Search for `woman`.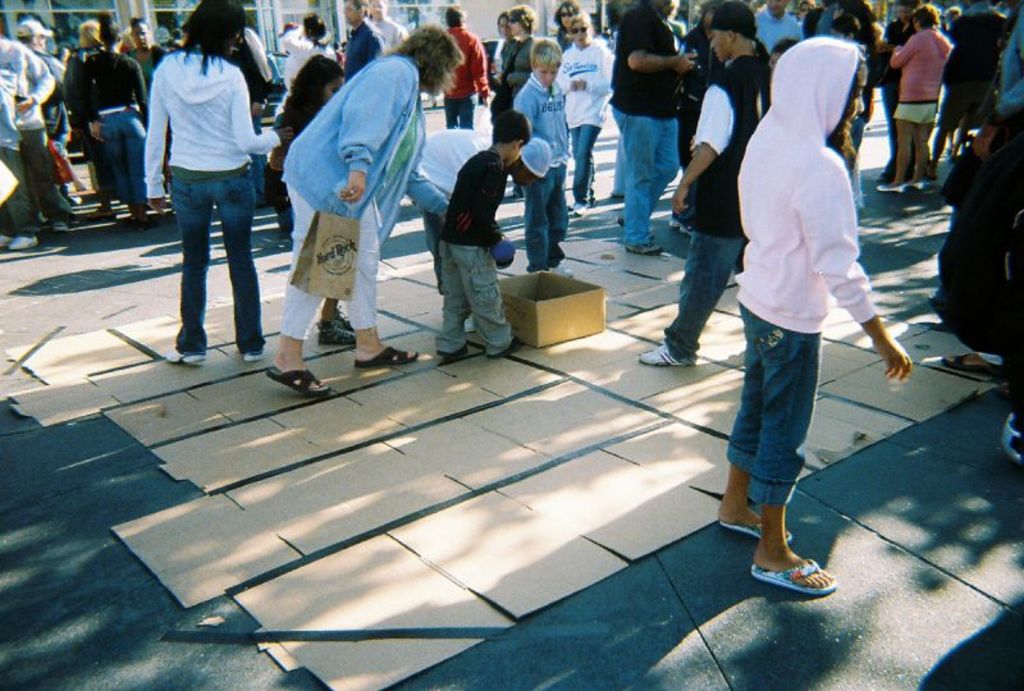
Found at [left=878, top=1, right=959, bottom=197].
